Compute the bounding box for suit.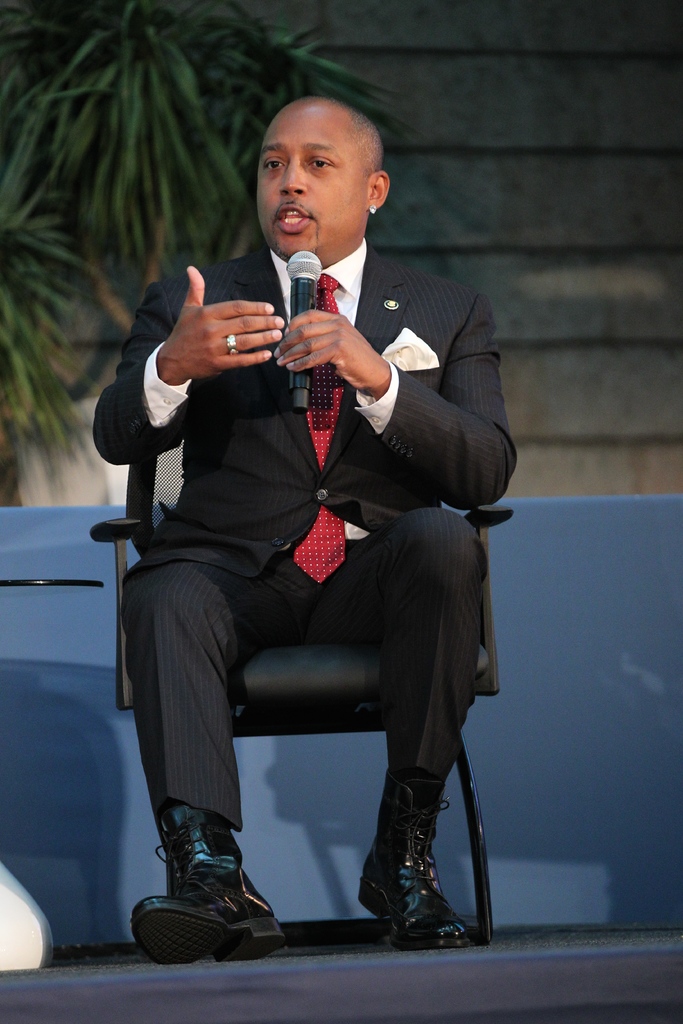
region(109, 182, 513, 945).
